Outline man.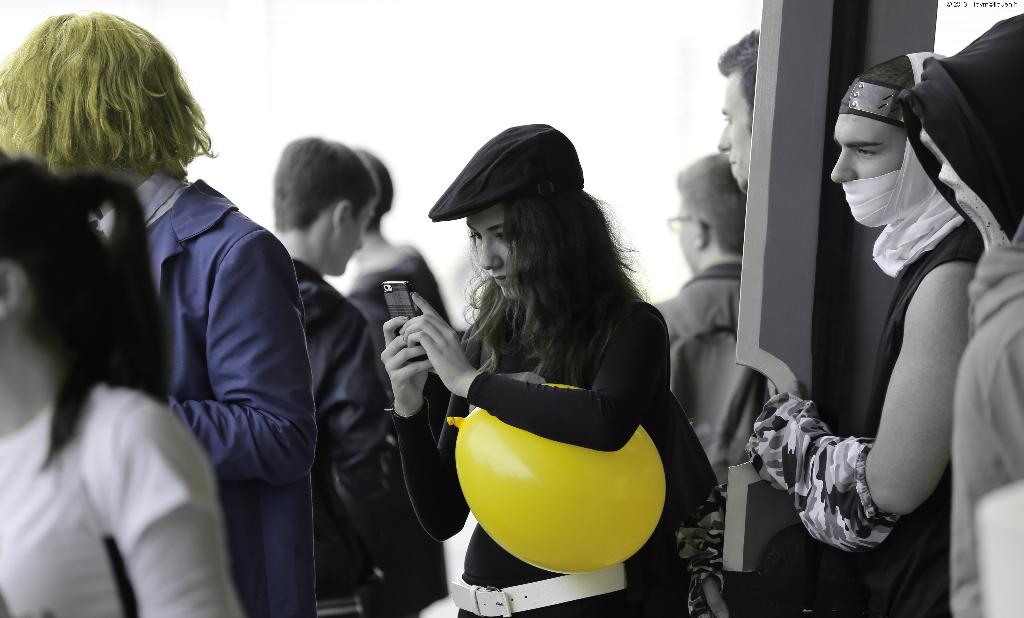
Outline: left=731, top=55, right=988, bottom=617.
